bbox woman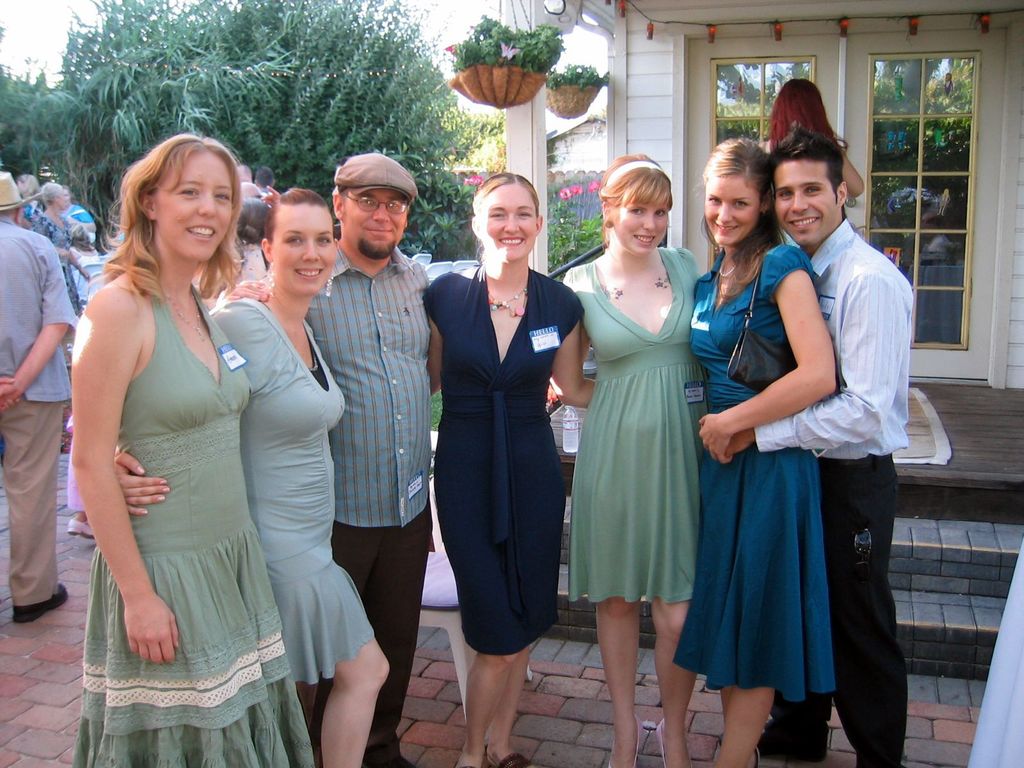
687 138 837 767
